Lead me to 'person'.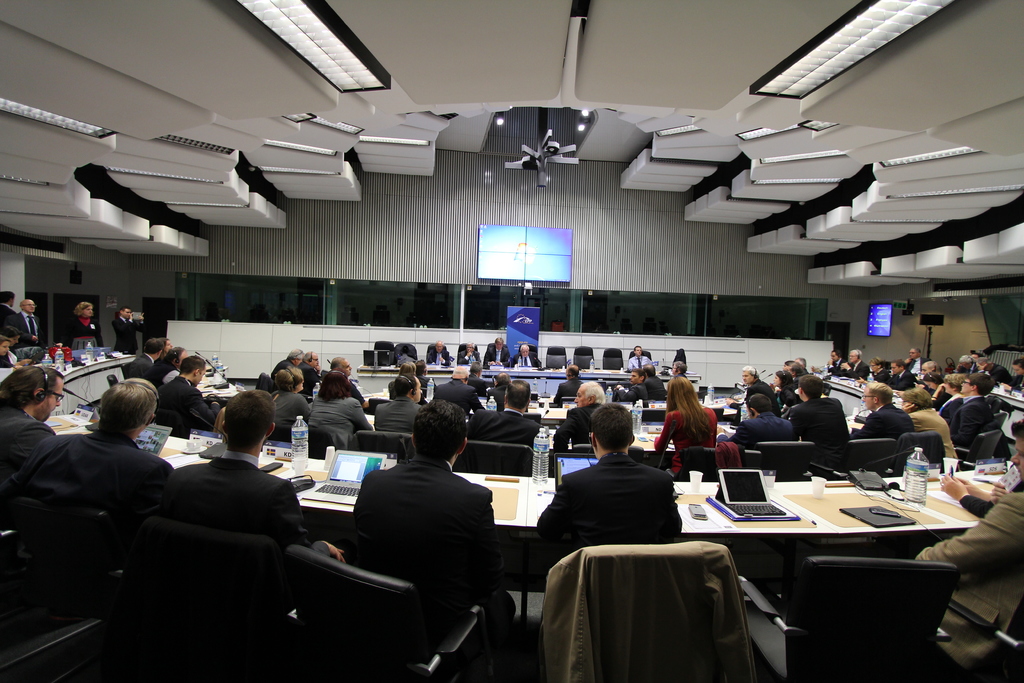
Lead to pyautogui.locateOnScreen(20, 297, 39, 340).
